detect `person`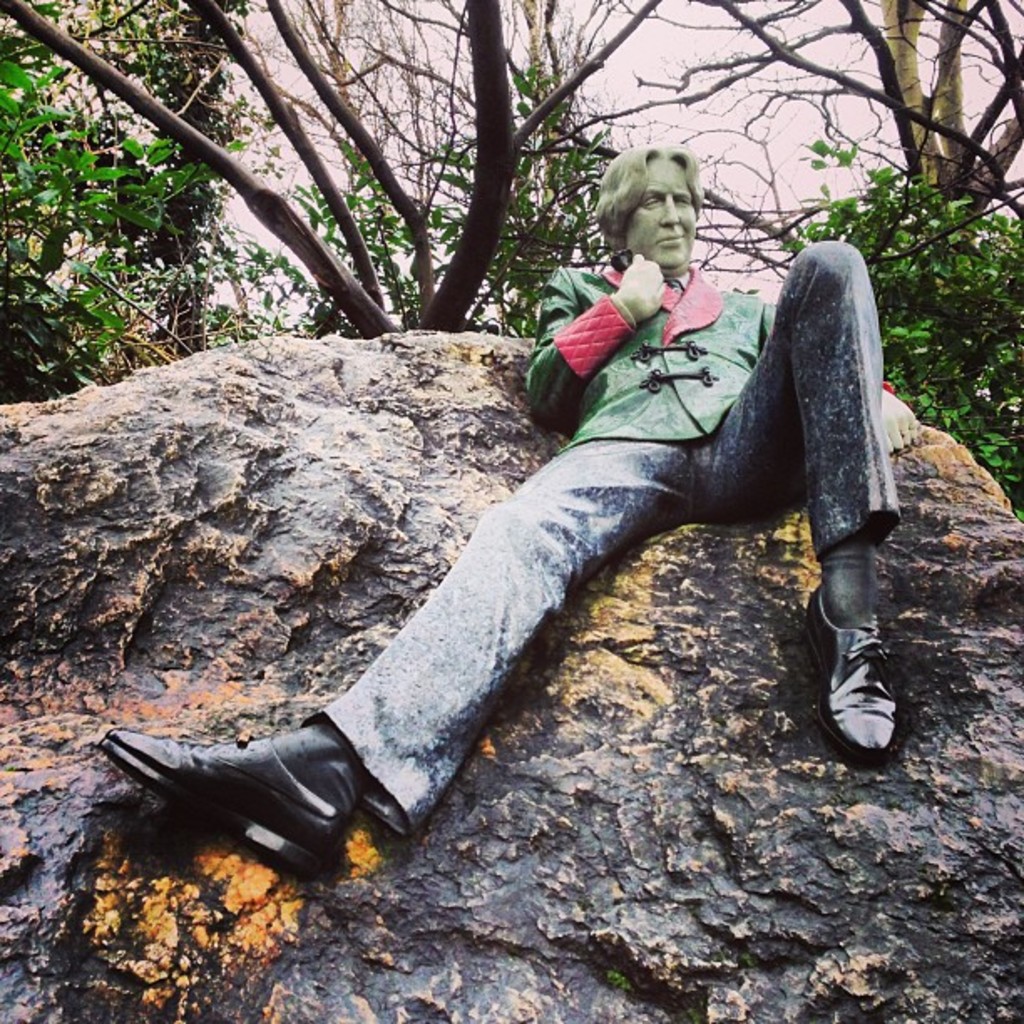
[137,144,929,910]
